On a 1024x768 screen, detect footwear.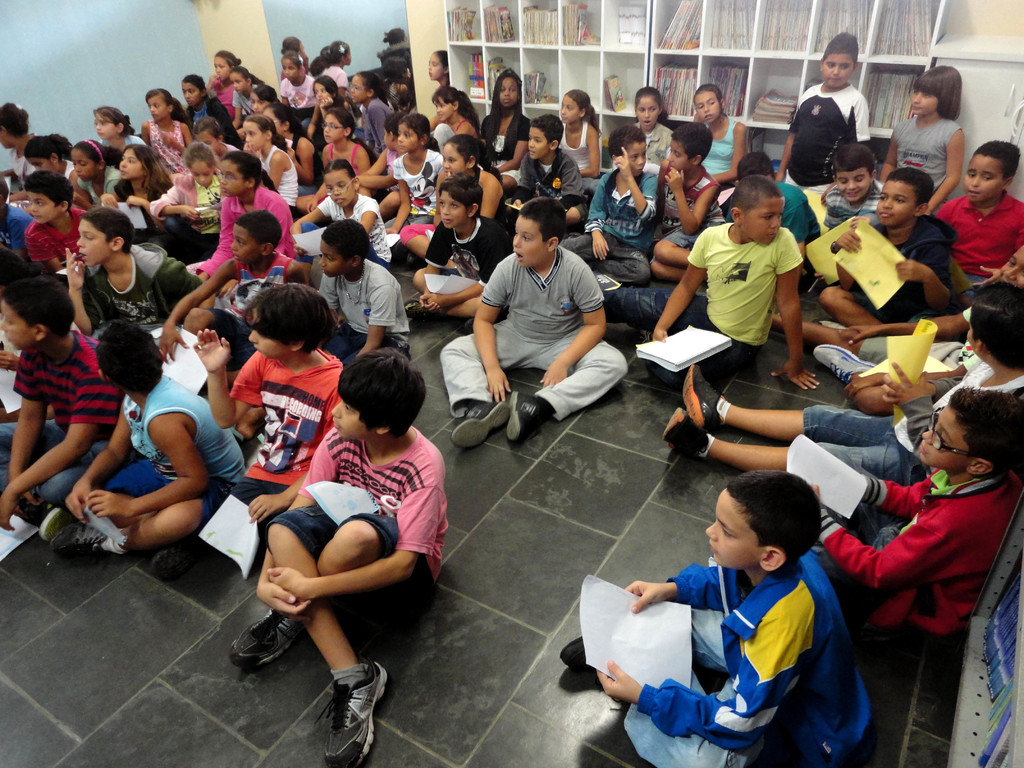
region(228, 605, 301, 657).
